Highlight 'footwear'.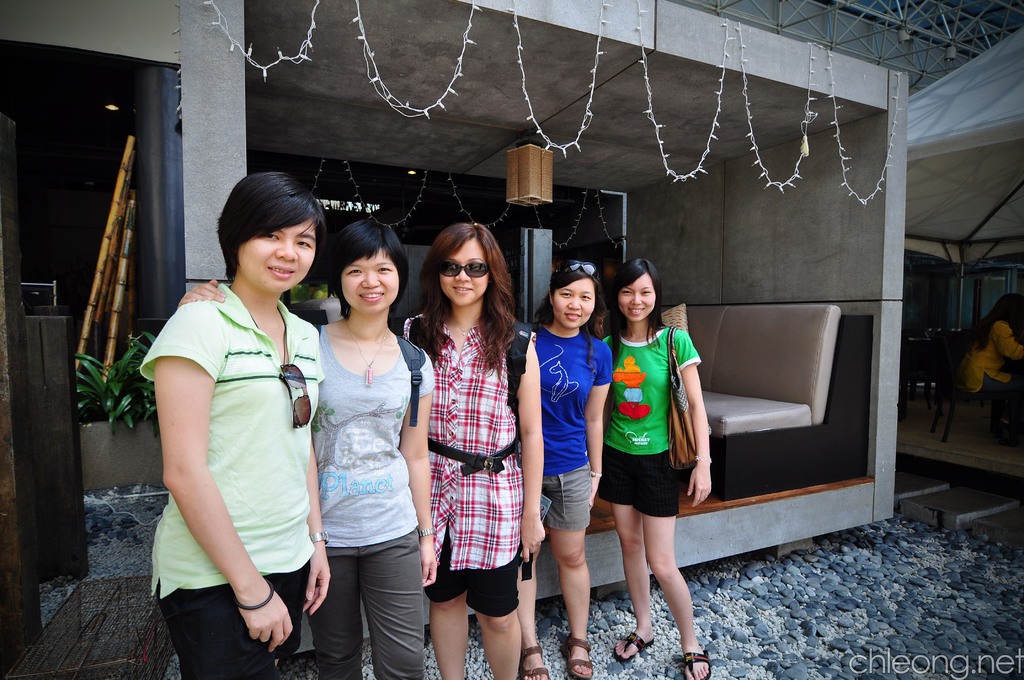
Highlighted region: select_region(680, 647, 712, 679).
